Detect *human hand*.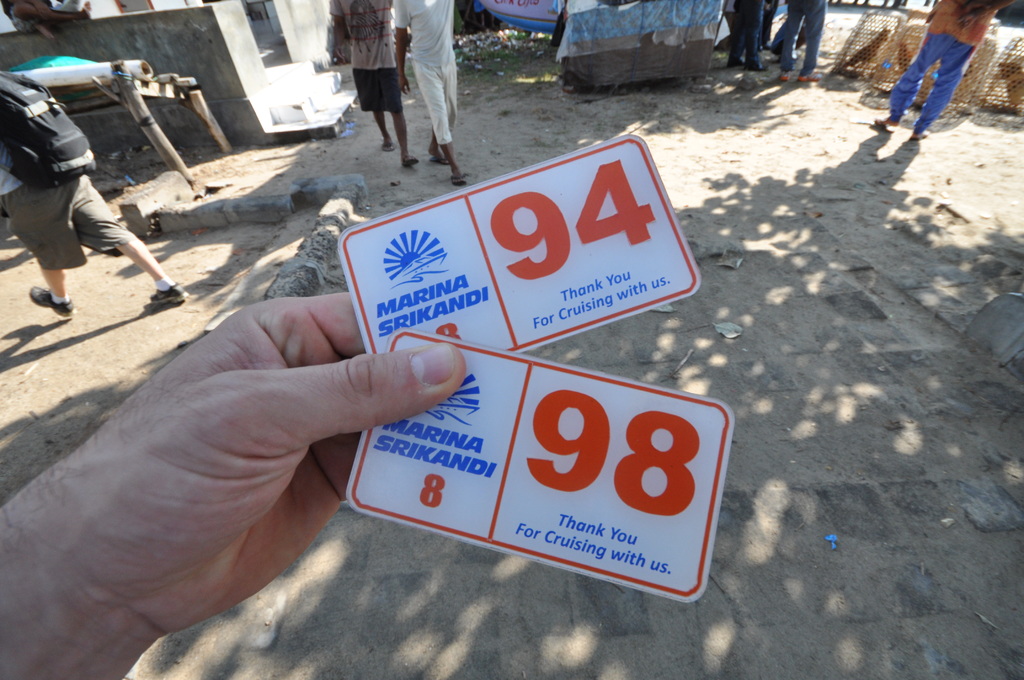
Detected at select_region(330, 51, 348, 67).
